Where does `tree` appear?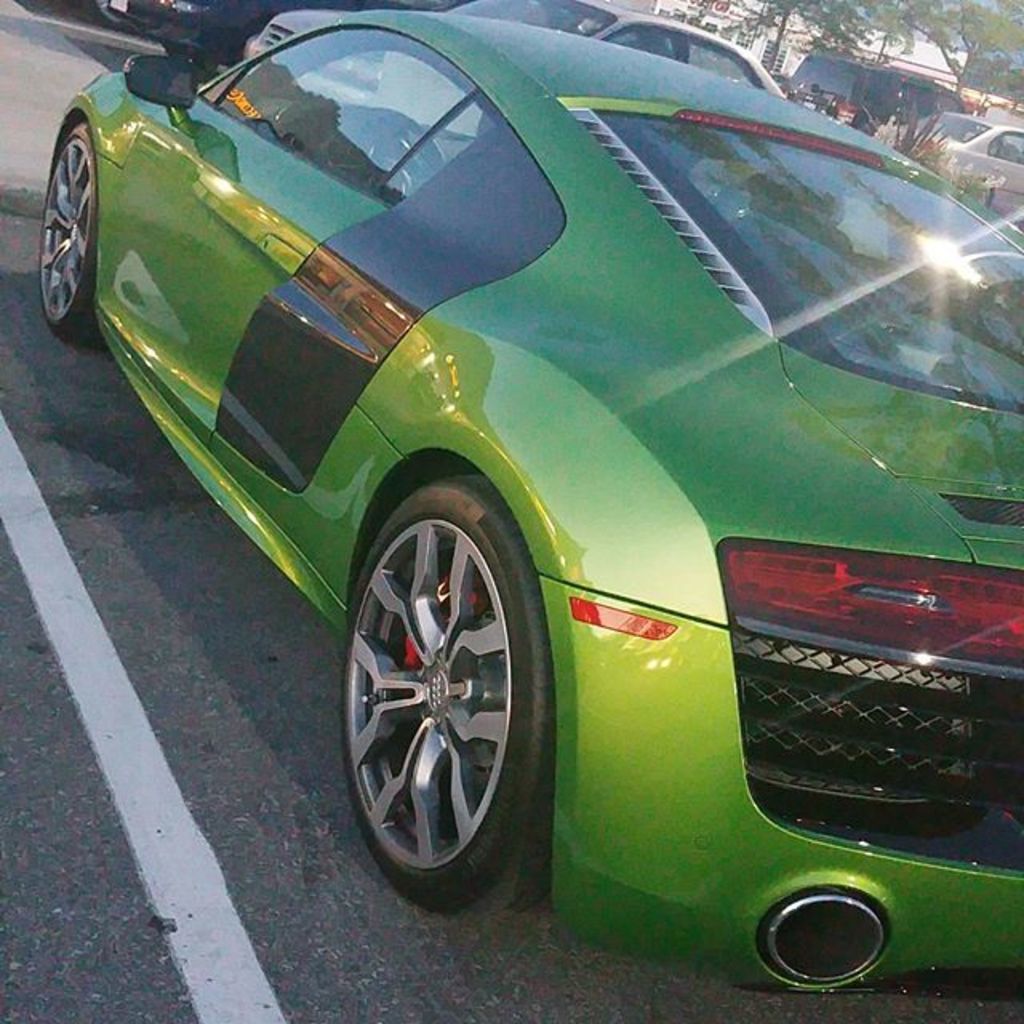
Appears at rect(896, 0, 1022, 114).
